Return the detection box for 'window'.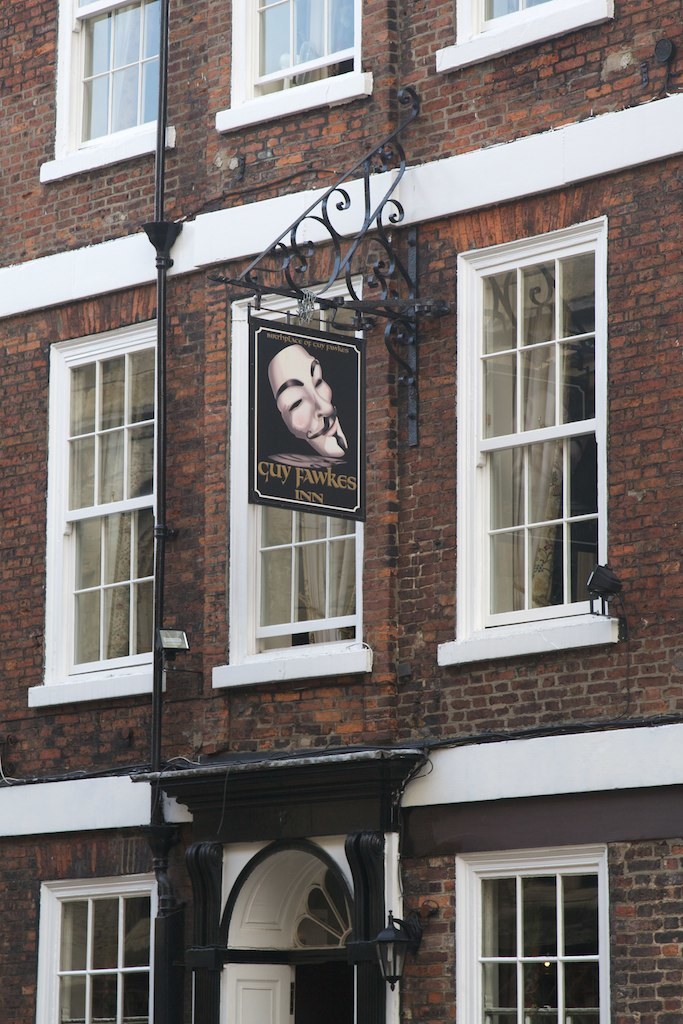
box=[45, 885, 160, 1023].
